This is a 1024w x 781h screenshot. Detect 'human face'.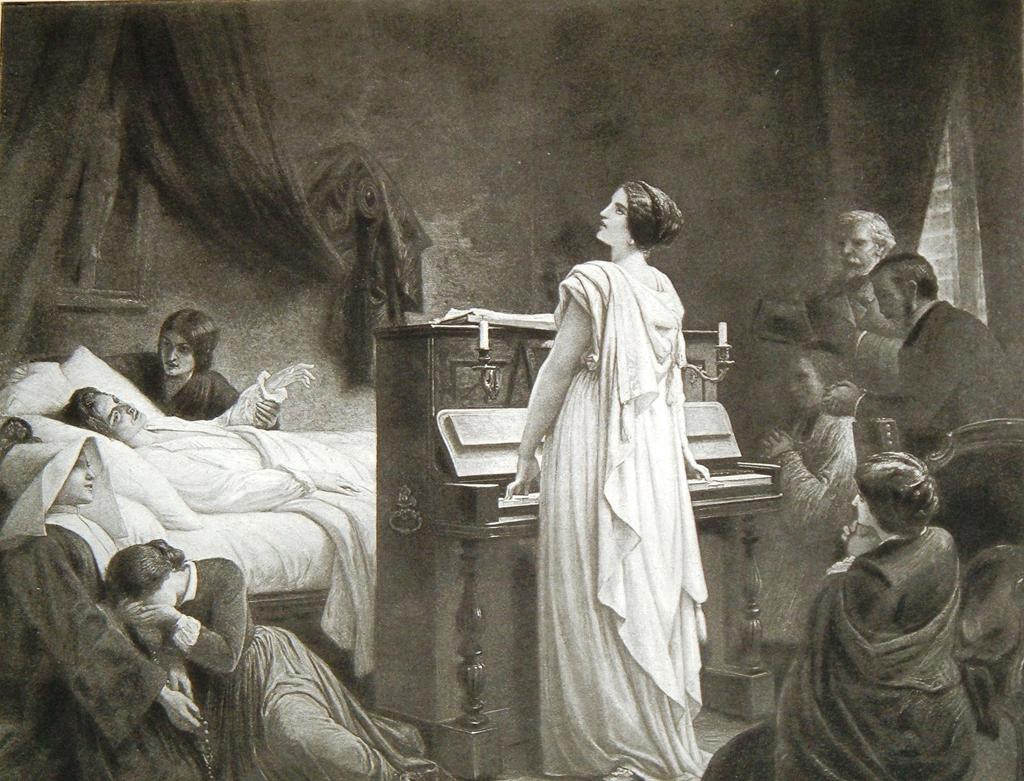
[593,188,630,246].
